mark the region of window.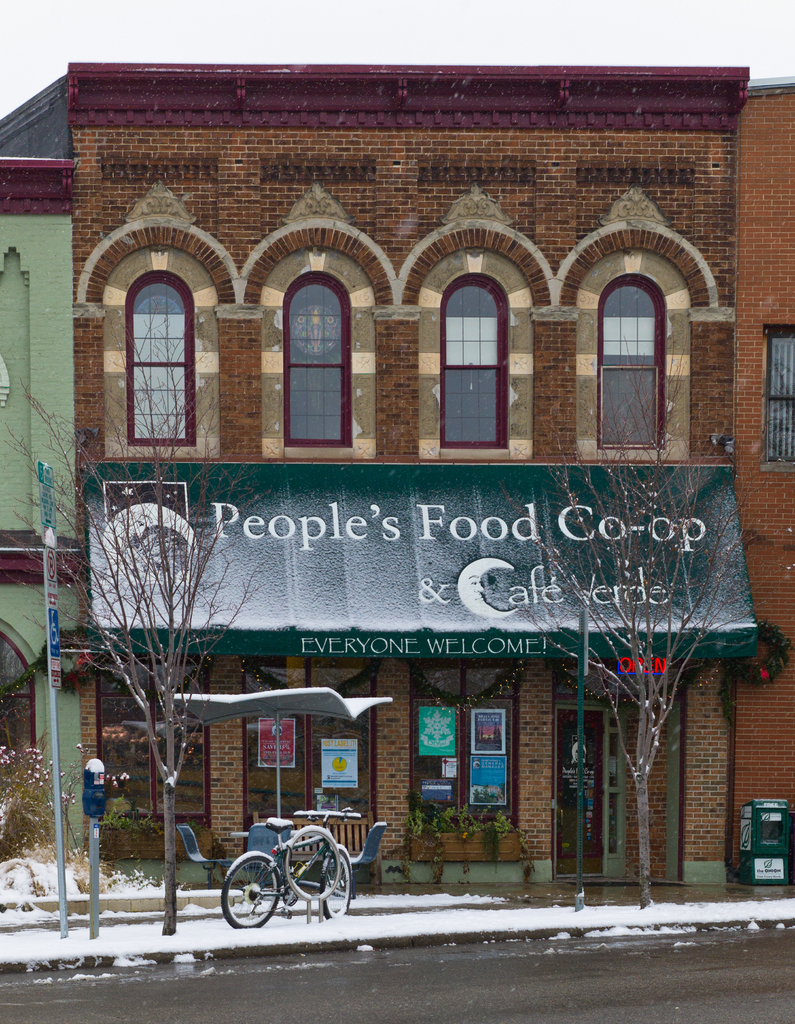
Region: region(444, 270, 502, 445).
